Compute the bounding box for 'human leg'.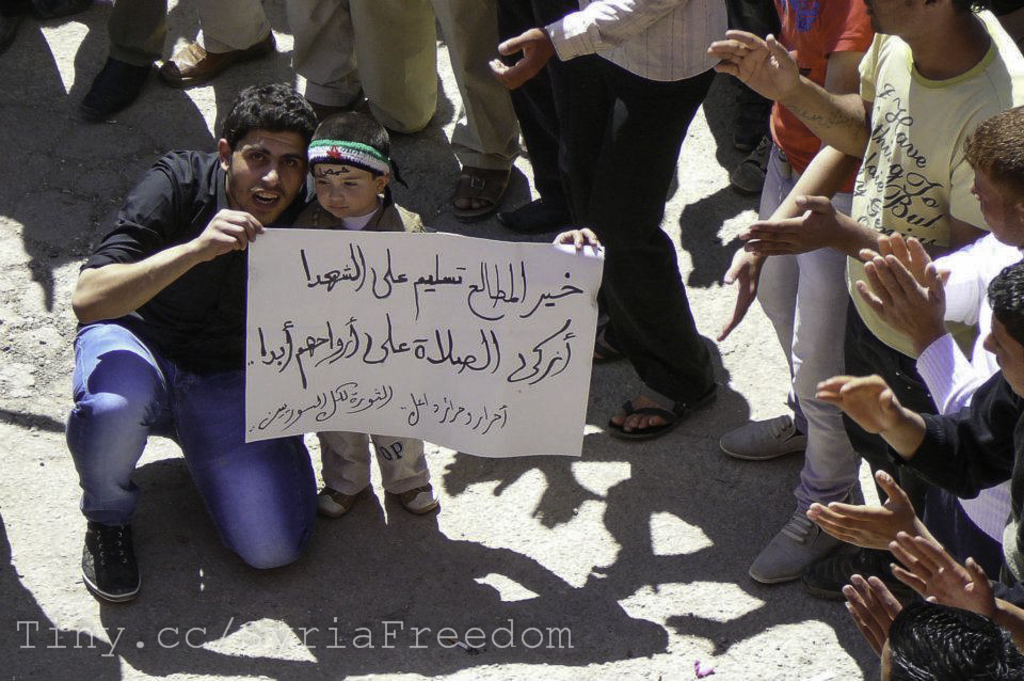
pyautogui.locateOnScreen(348, 0, 439, 149).
